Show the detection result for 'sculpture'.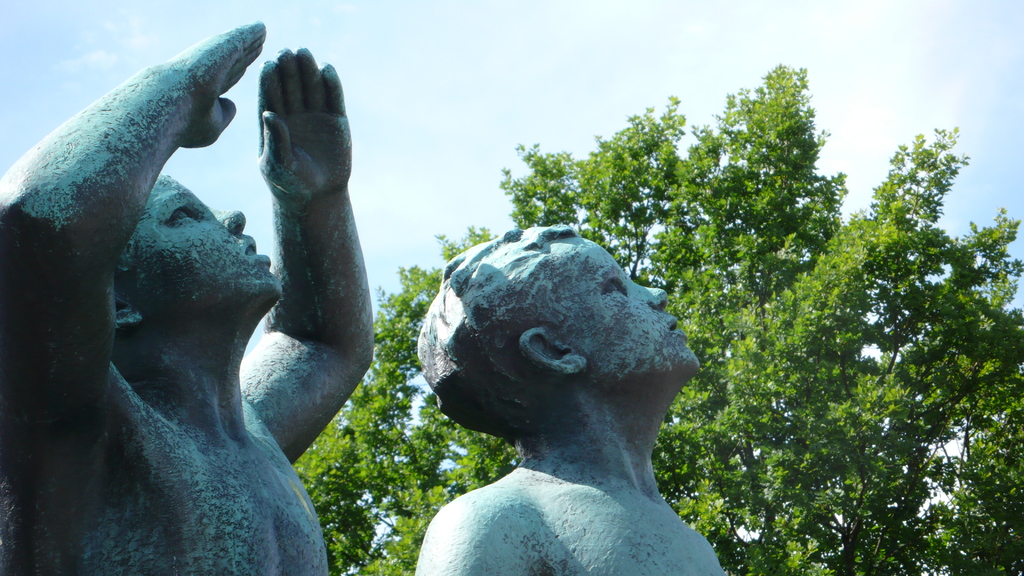
box=[409, 218, 731, 572].
